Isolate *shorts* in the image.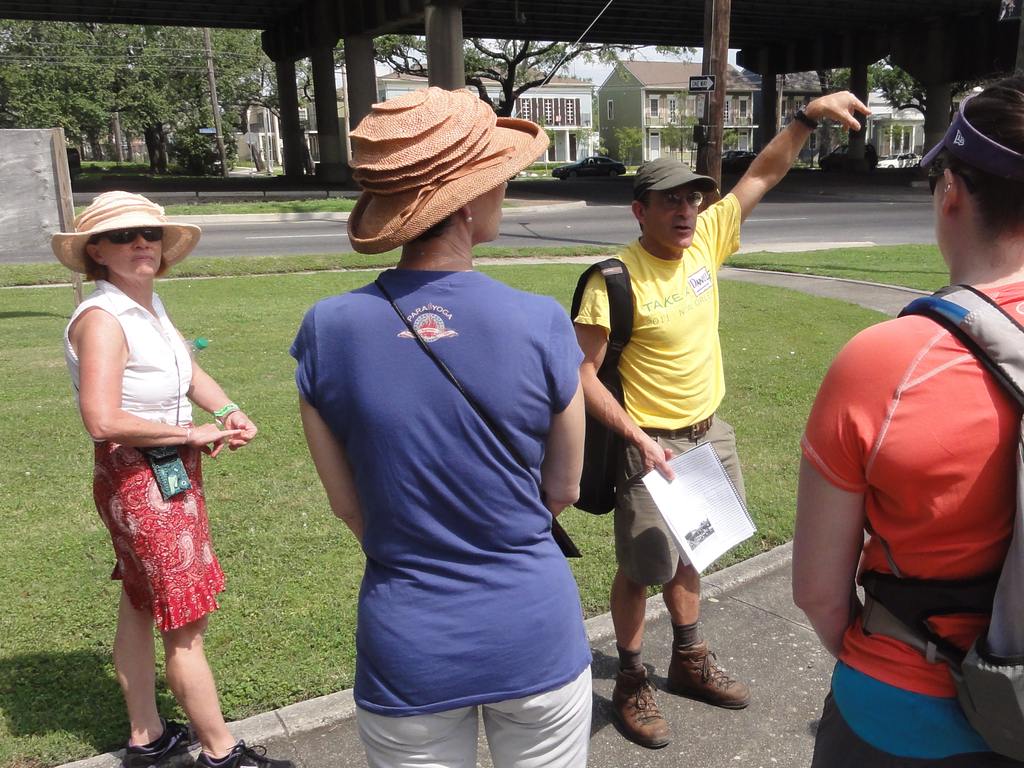
Isolated region: x1=362, y1=666, x2=591, y2=767.
